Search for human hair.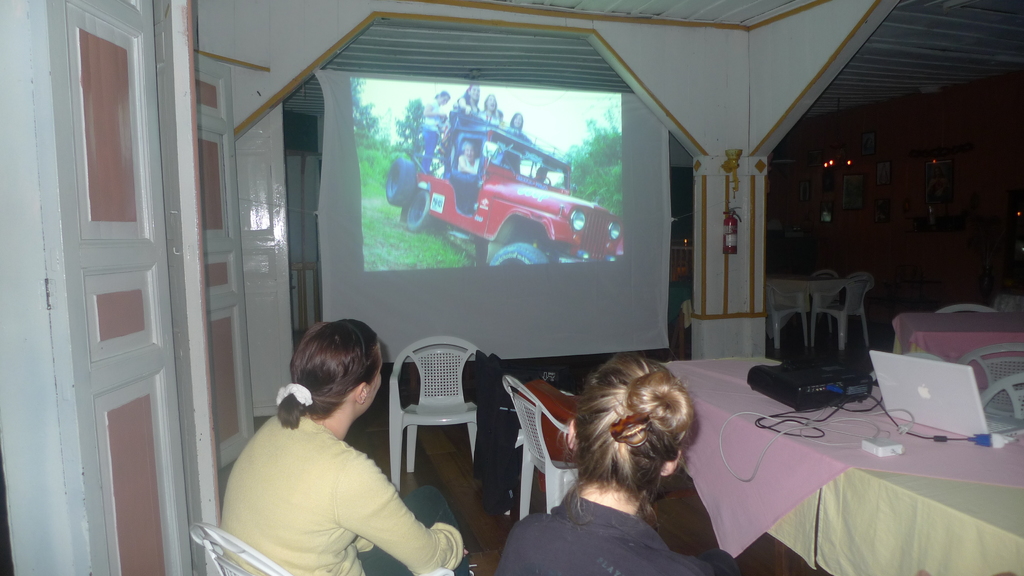
Found at [573, 347, 696, 498].
